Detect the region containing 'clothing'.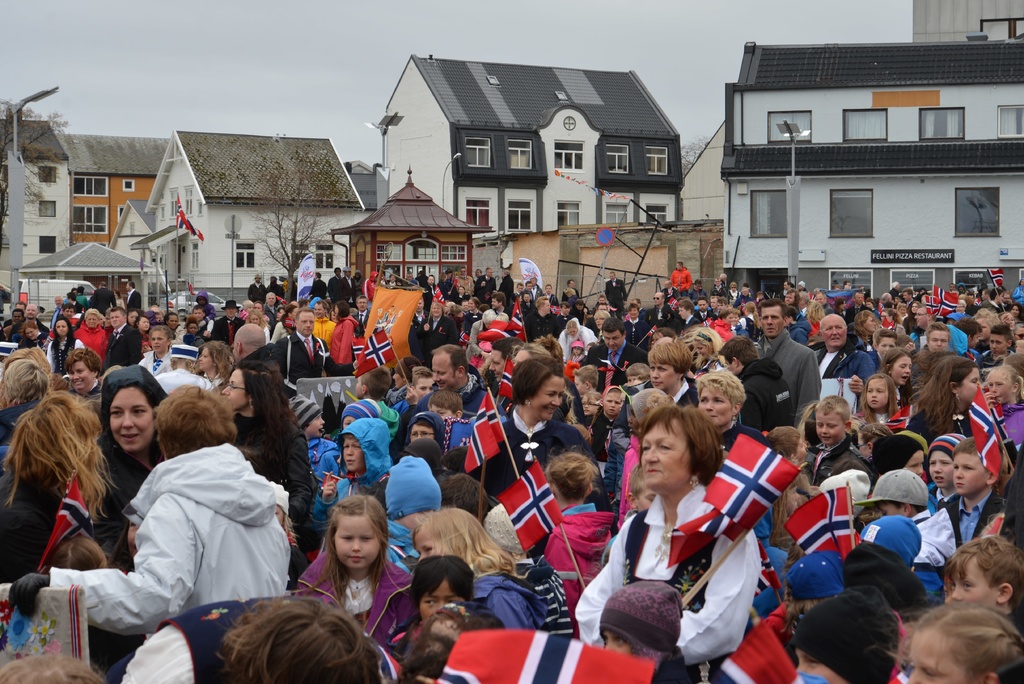
350,398,388,441.
